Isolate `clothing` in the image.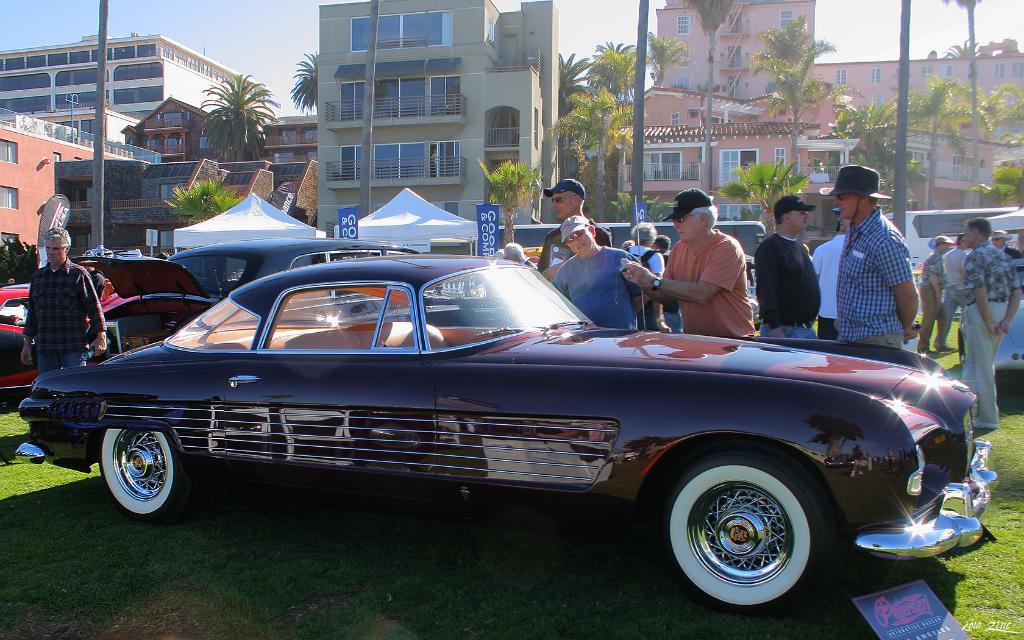
Isolated region: (x1=805, y1=234, x2=846, y2=340).
